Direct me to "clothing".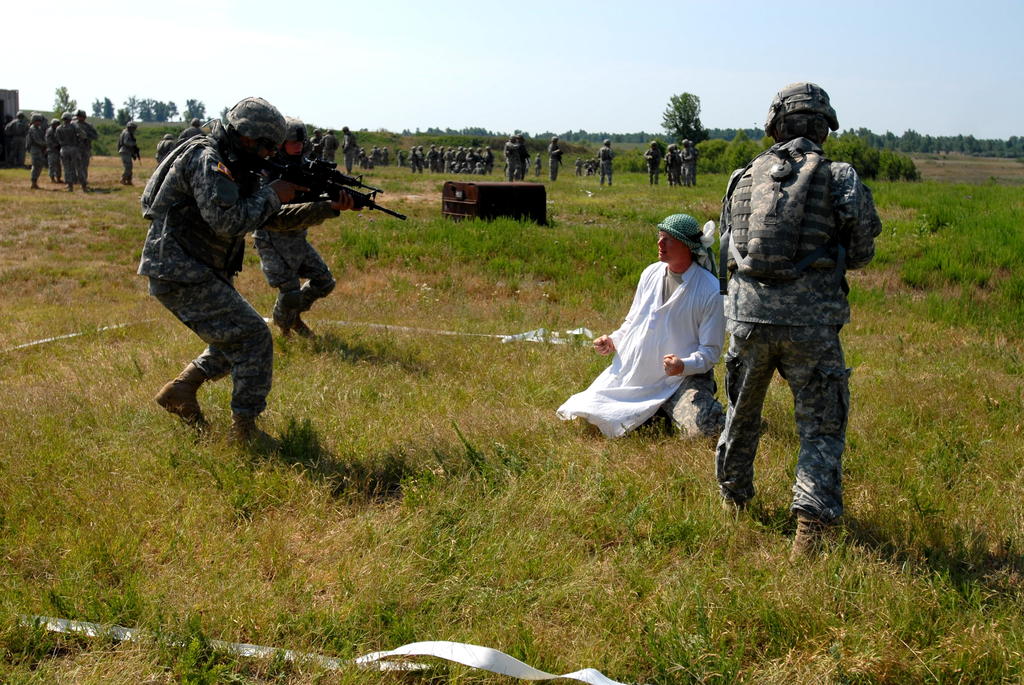
Direction: (left=504, top=134, right=524, bottom=182).
